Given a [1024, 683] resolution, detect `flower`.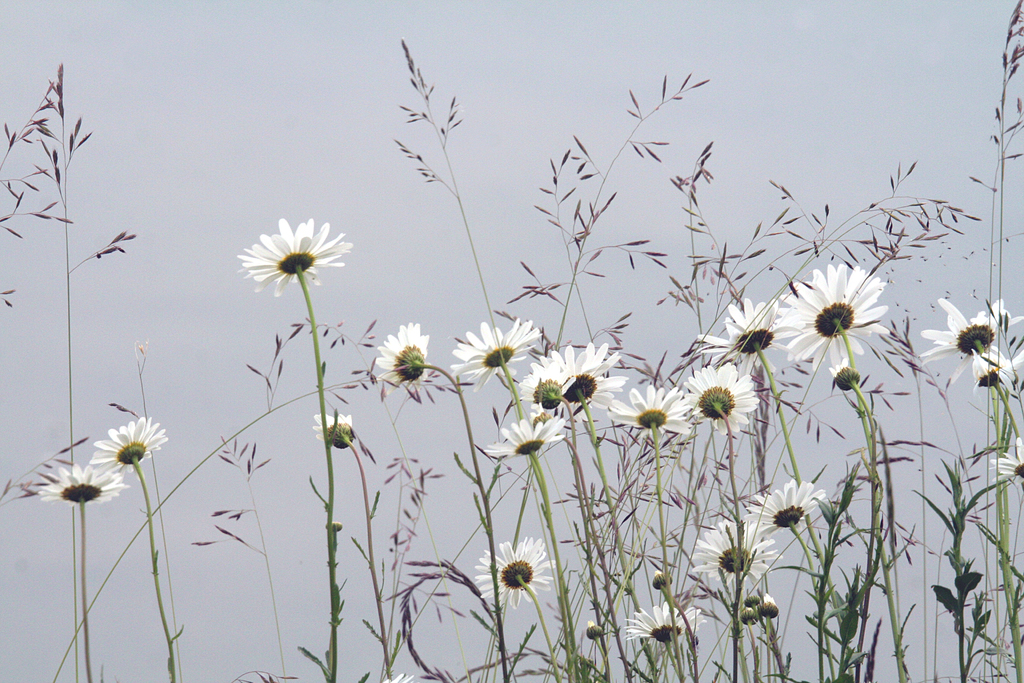
963 345 1023 390.
